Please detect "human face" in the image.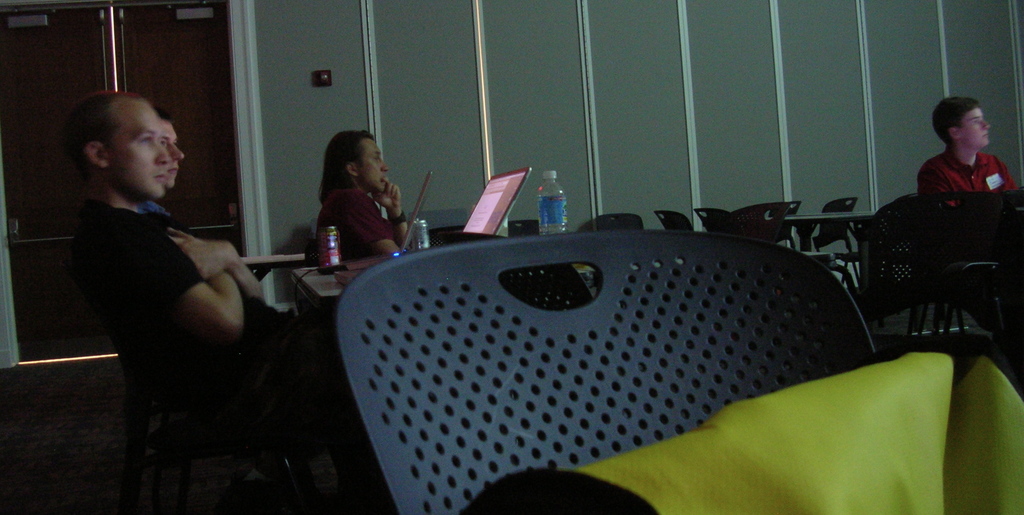
99:97:165:197.
